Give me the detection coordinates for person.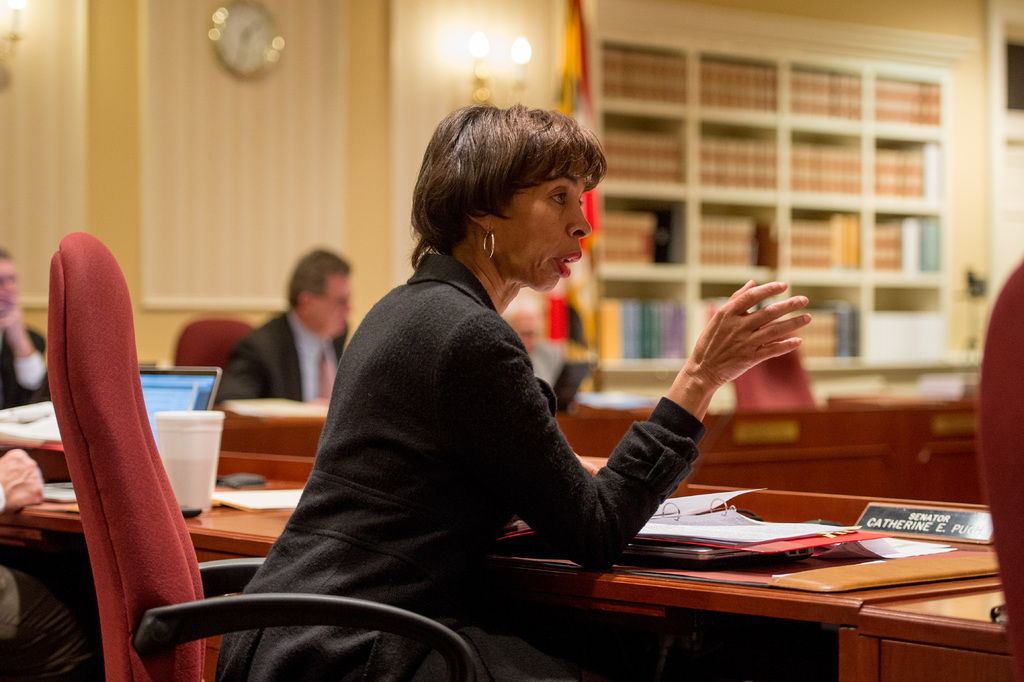
220,248,350,398.
